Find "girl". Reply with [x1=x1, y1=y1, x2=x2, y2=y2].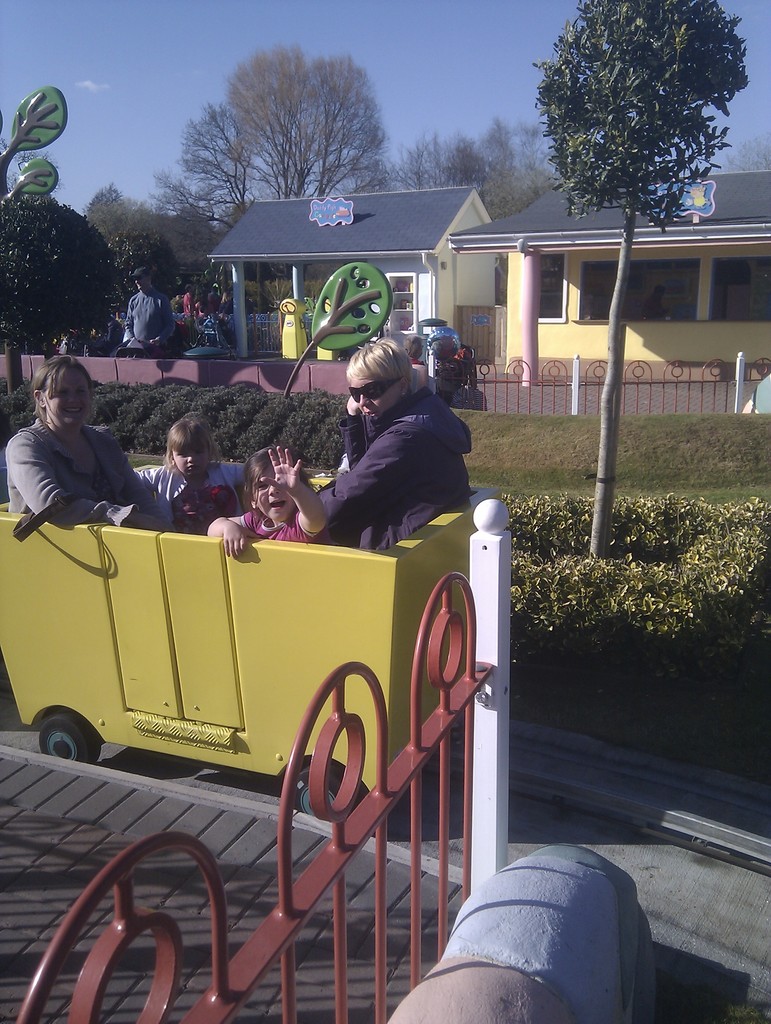
[x1=206, y1=444, x2=329, y2=559].
